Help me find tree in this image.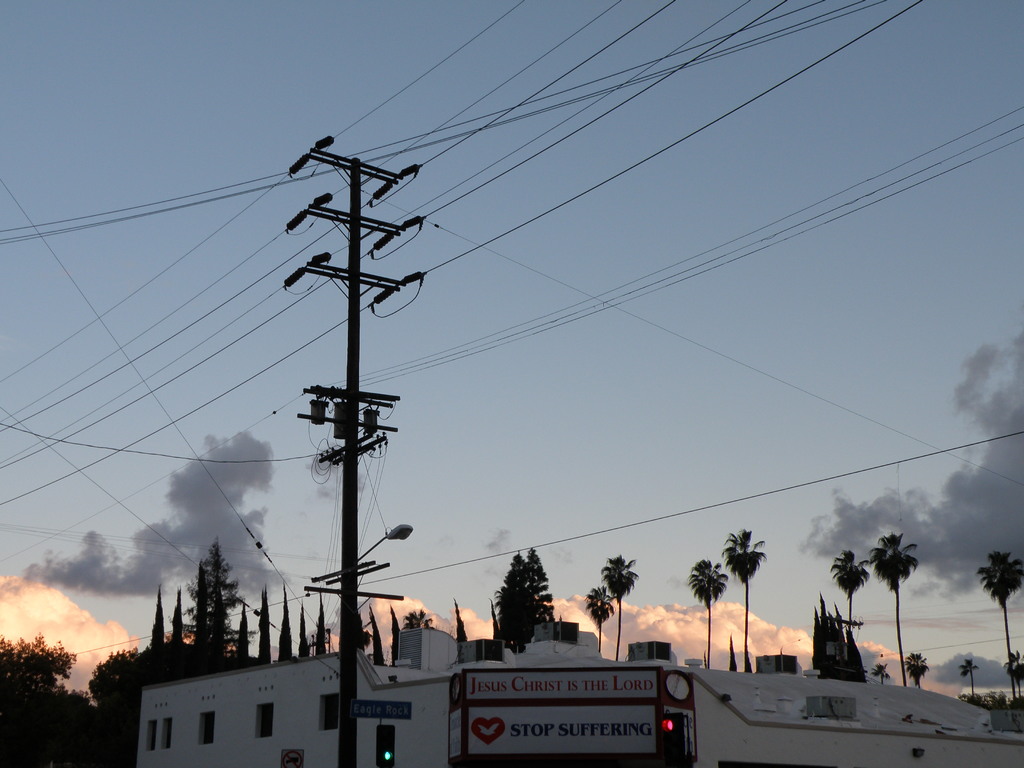
Found it: bbox(685, 558, 733, 675).
